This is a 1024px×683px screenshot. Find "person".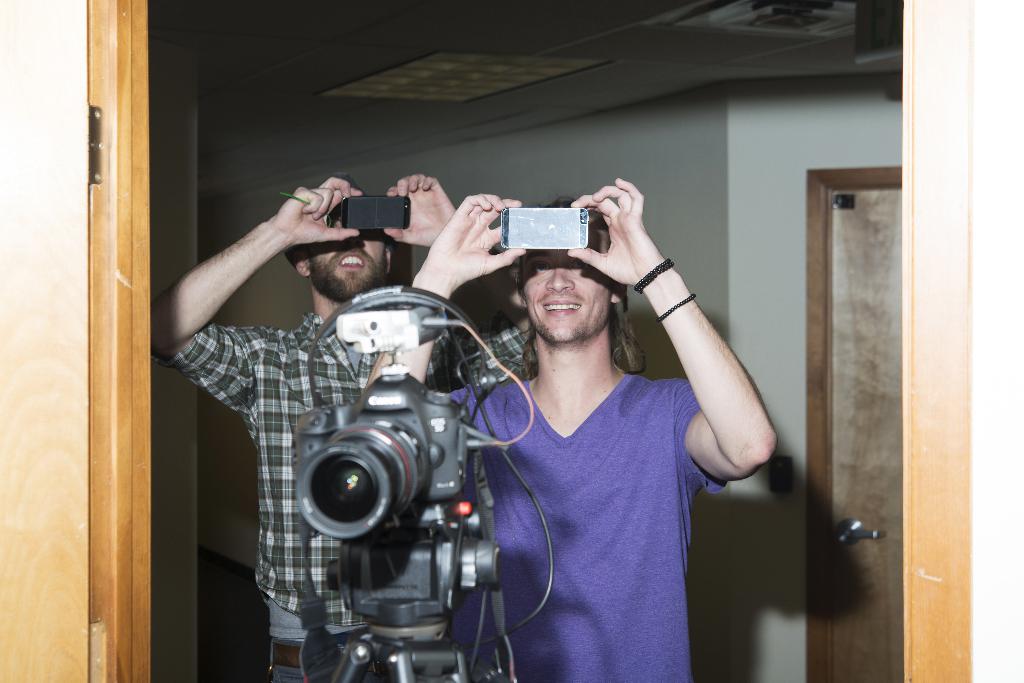
Bounding box: pyautogui.locateOnScreen(150, 176, 543, 682).
